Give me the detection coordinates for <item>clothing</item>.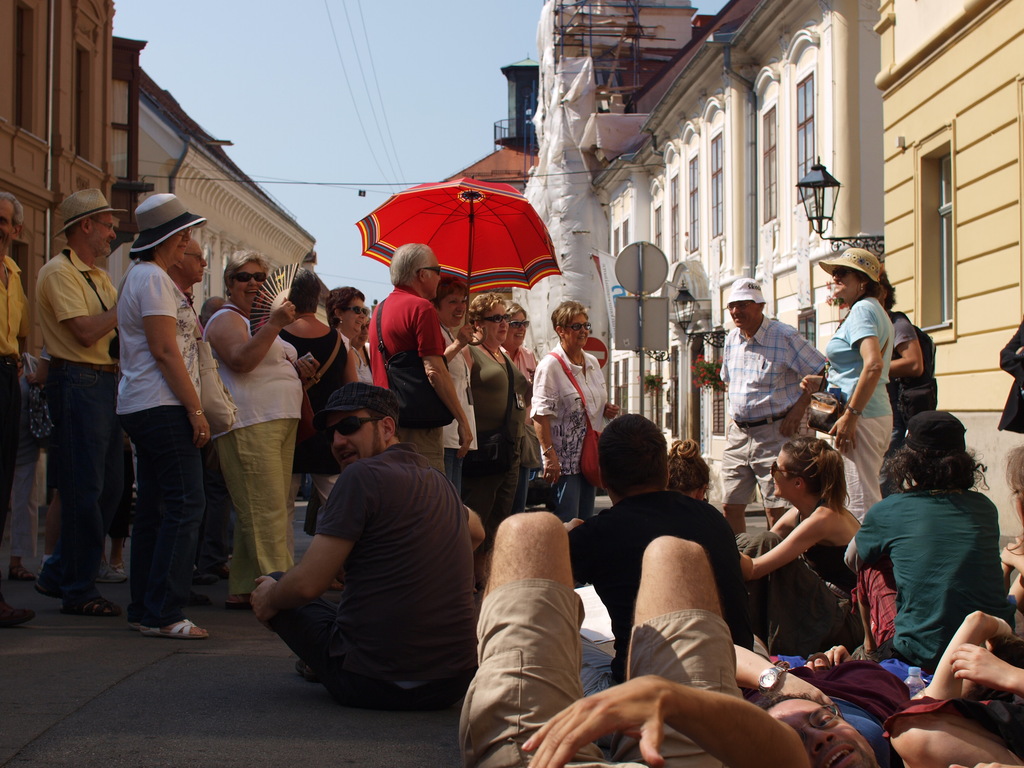
left=201, top=303, right=305, bottom=440.
